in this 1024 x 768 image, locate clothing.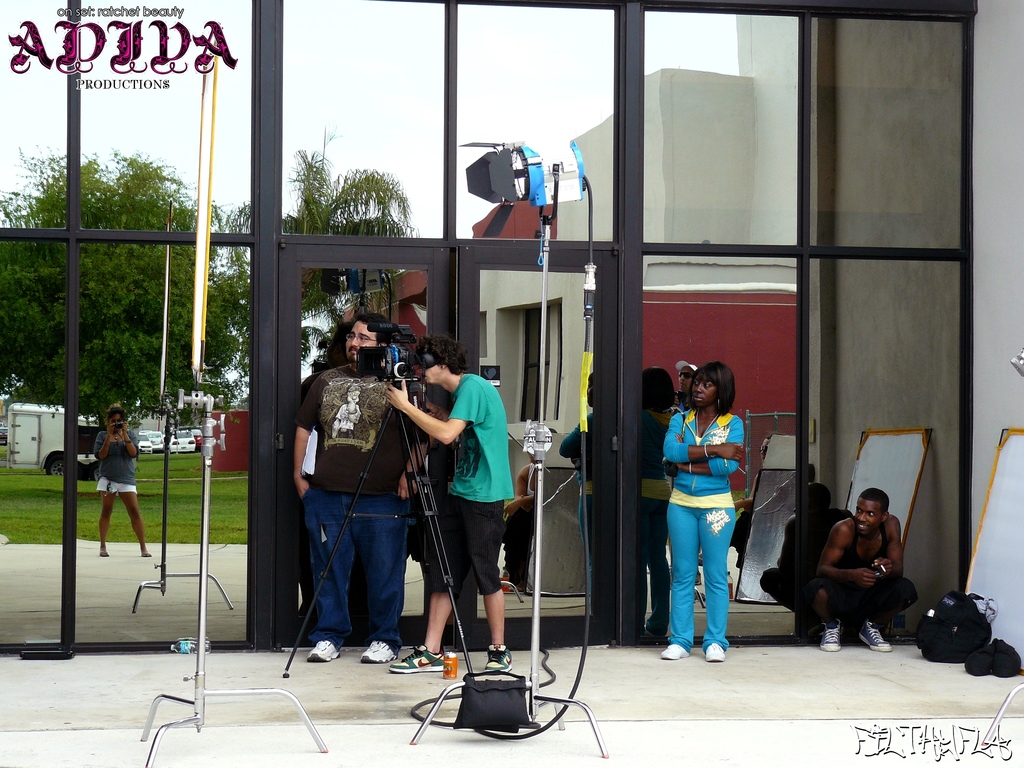
Bounding box: bbox(289, 355, 417, 638).
